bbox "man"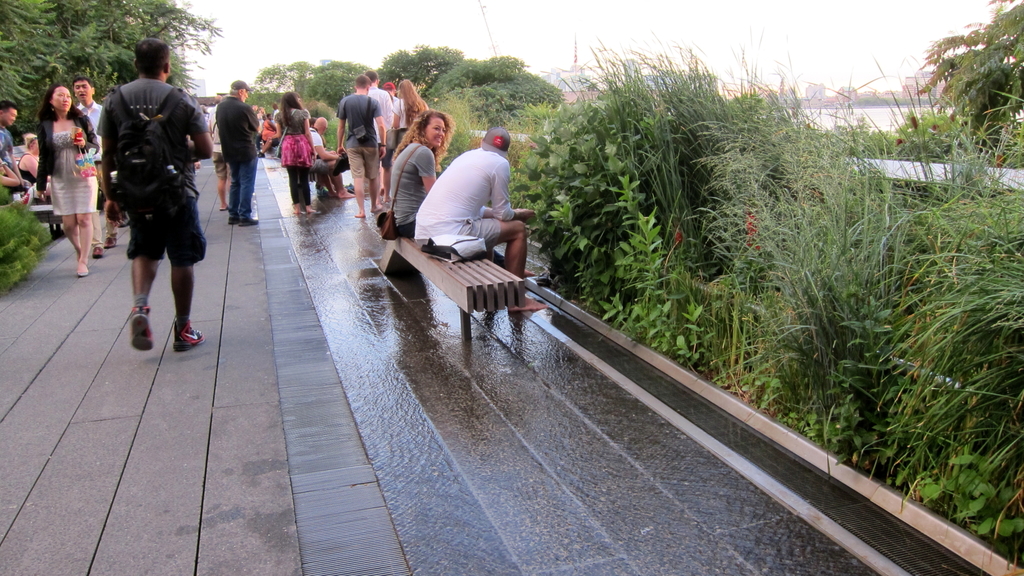
310, 115, 357, 206
